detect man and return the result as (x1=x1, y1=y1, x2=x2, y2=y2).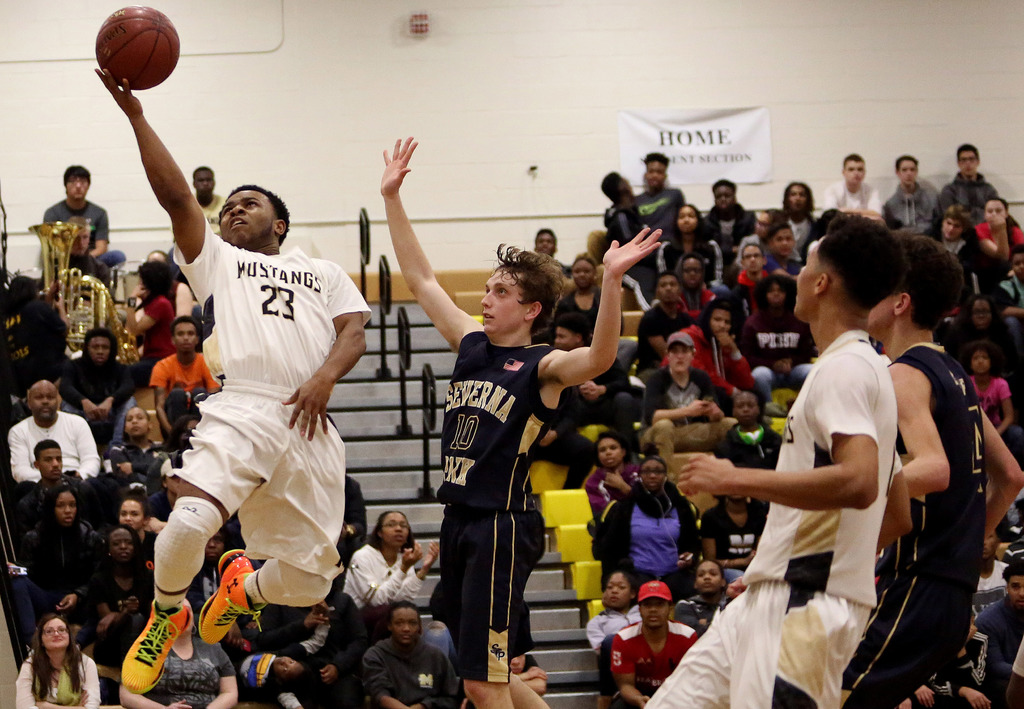
(x1=24, y1=444, x2=67, y2=562).
